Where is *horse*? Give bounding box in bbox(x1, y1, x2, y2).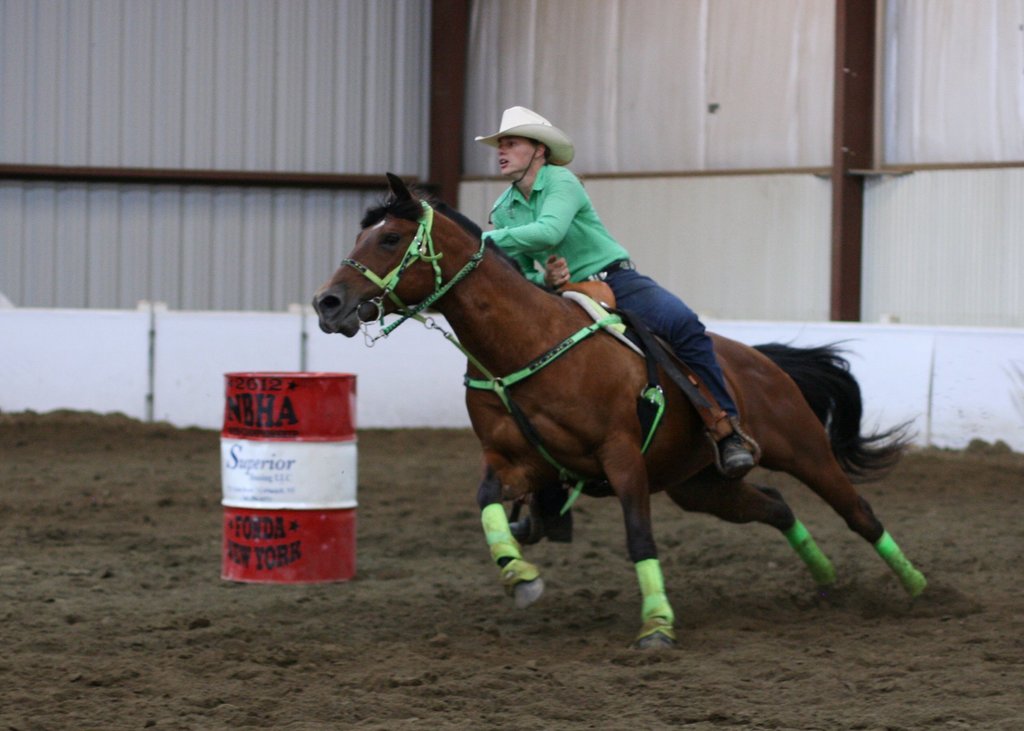
bbox(308, 170, 920, 652).
